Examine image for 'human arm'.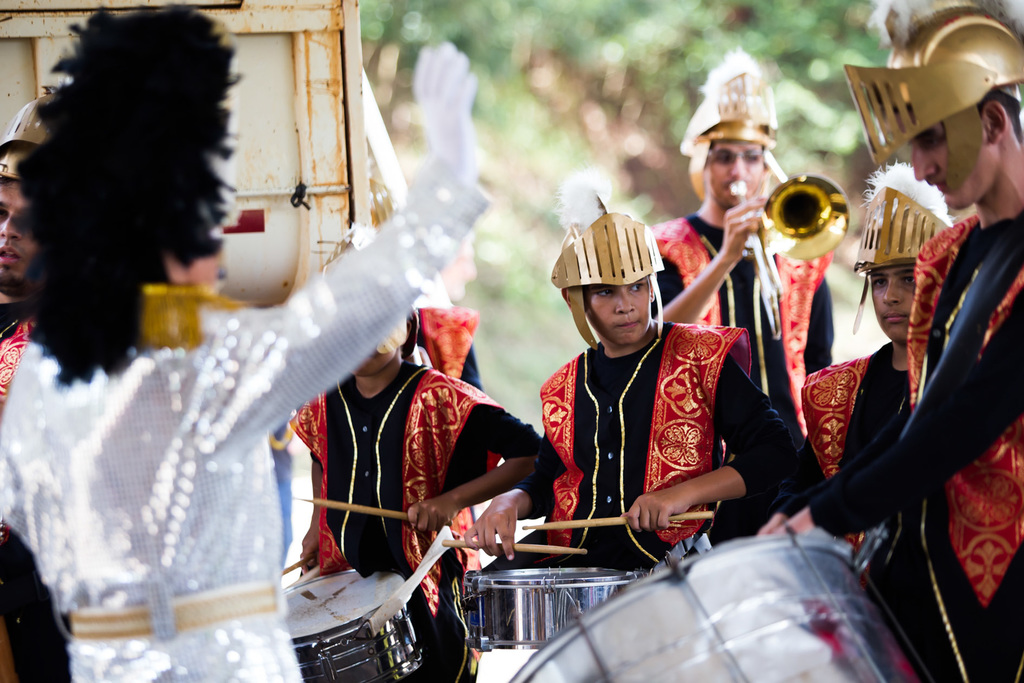
Examination result: rect(785, 241, 1023, 539).
